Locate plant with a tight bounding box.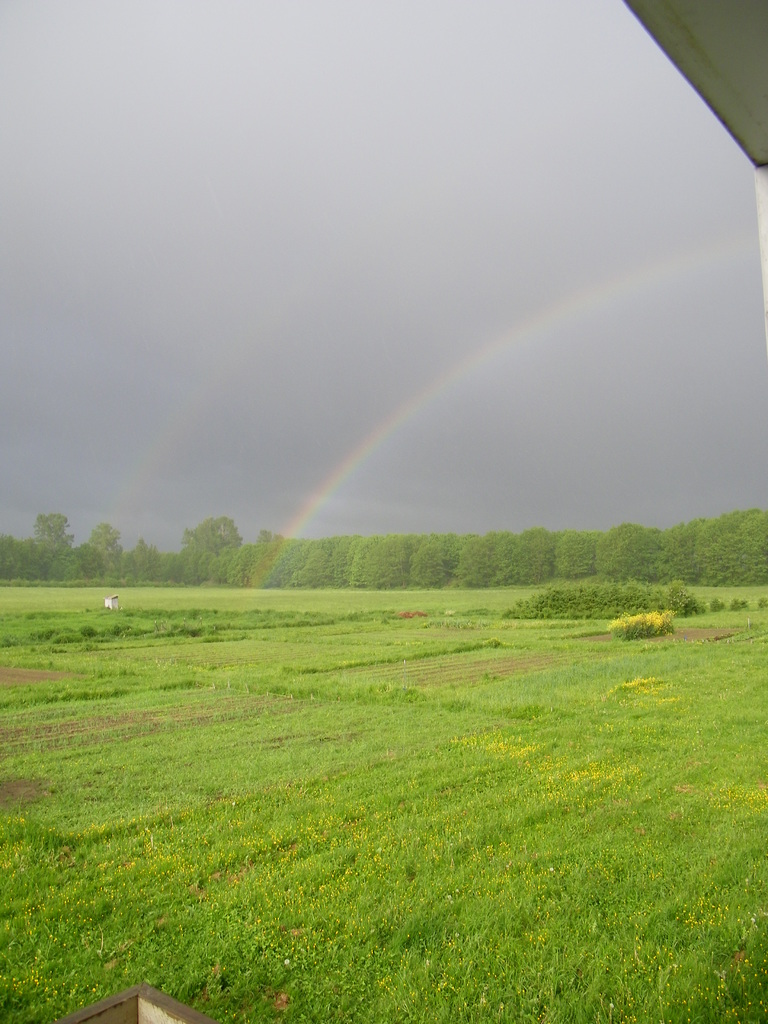
(604, 611, 678, 643).
